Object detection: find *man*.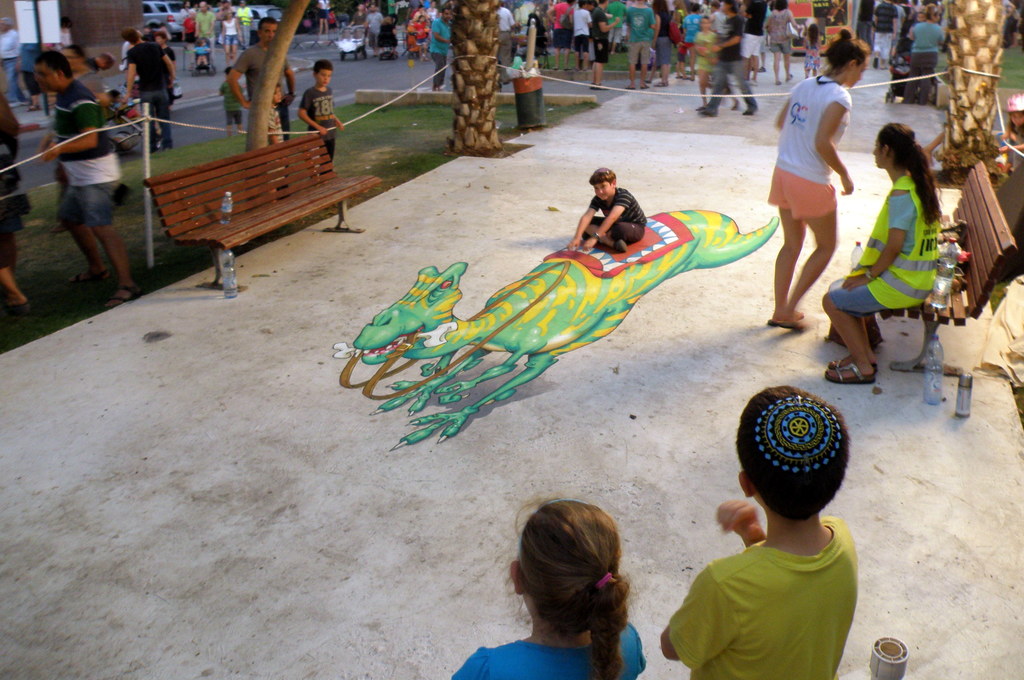
[116, 34, 177, 152].
